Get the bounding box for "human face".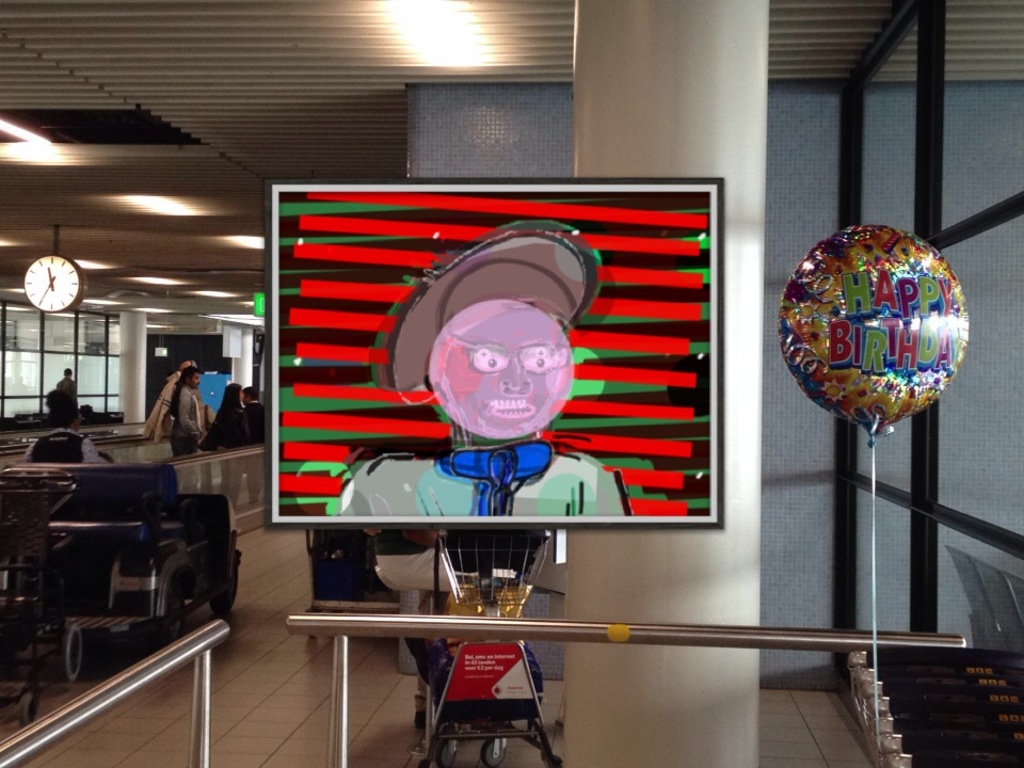
rect(193, 373, 199, 386).
